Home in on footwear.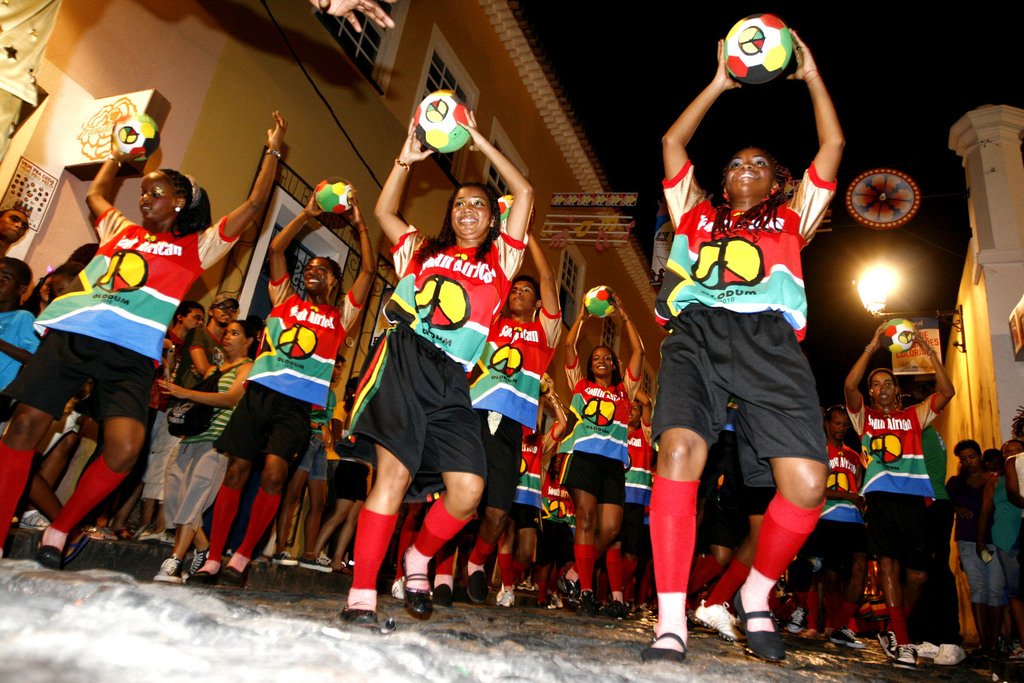
Homed in at l=933, t=641, r=968, b=666.
